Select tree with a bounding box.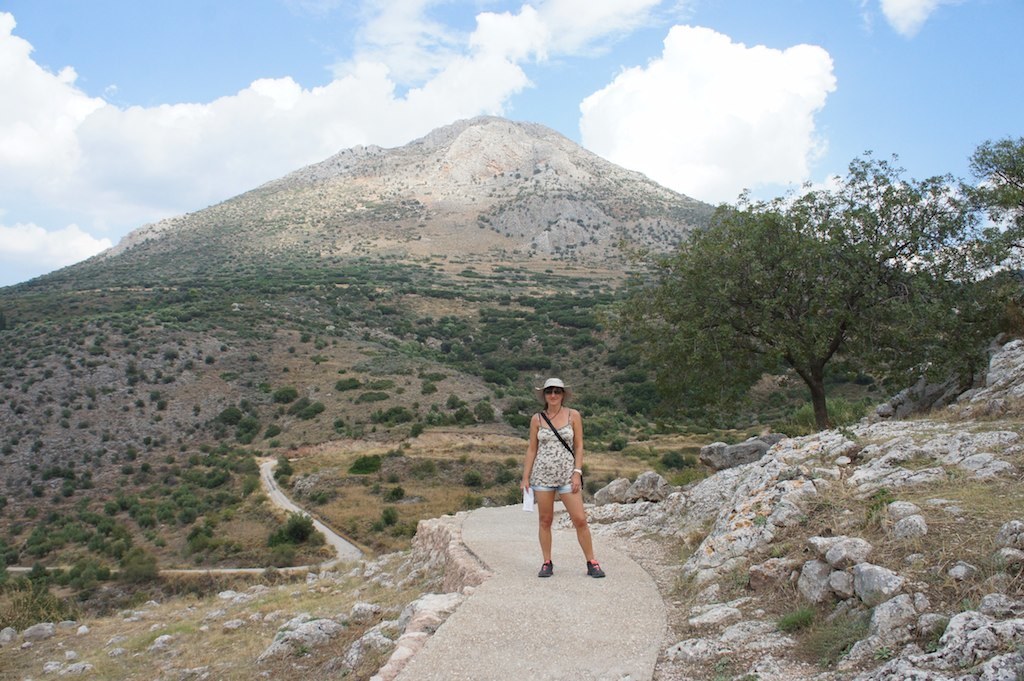
box(956, 136, 1023, 323).
